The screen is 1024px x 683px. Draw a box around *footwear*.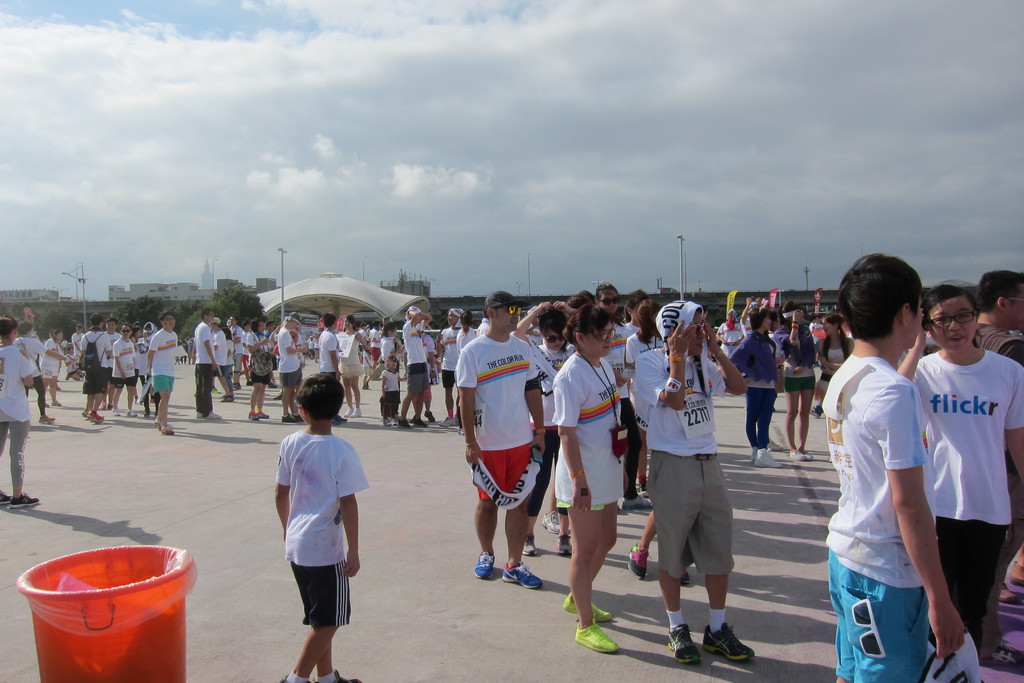
<region>428, 411, 435, 423</region>.
